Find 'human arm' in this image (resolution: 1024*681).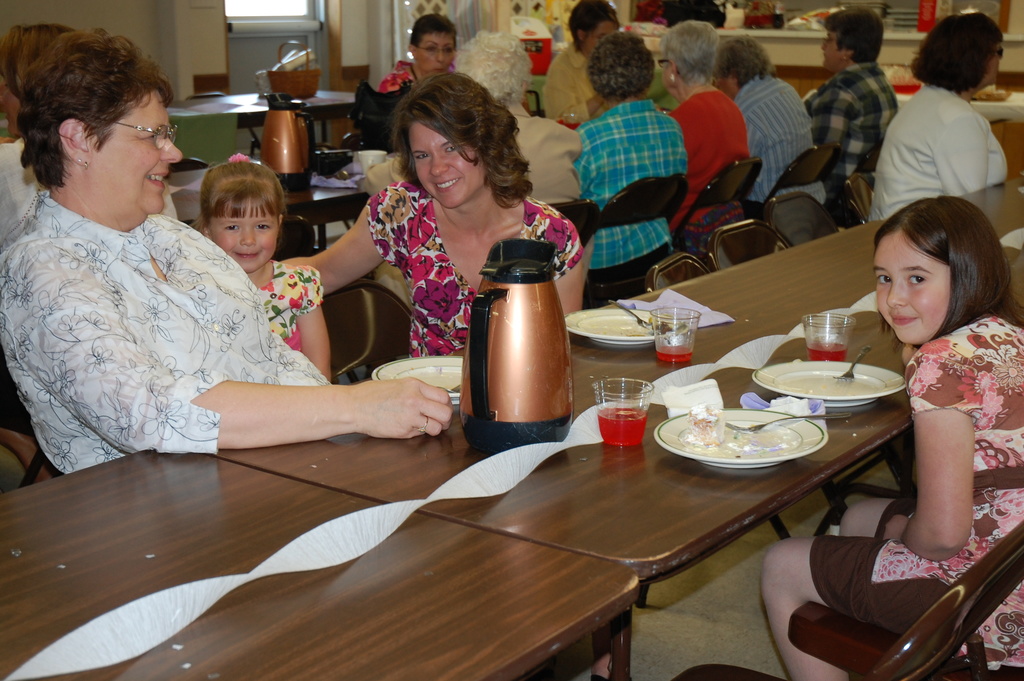
[948,105,991,196].
